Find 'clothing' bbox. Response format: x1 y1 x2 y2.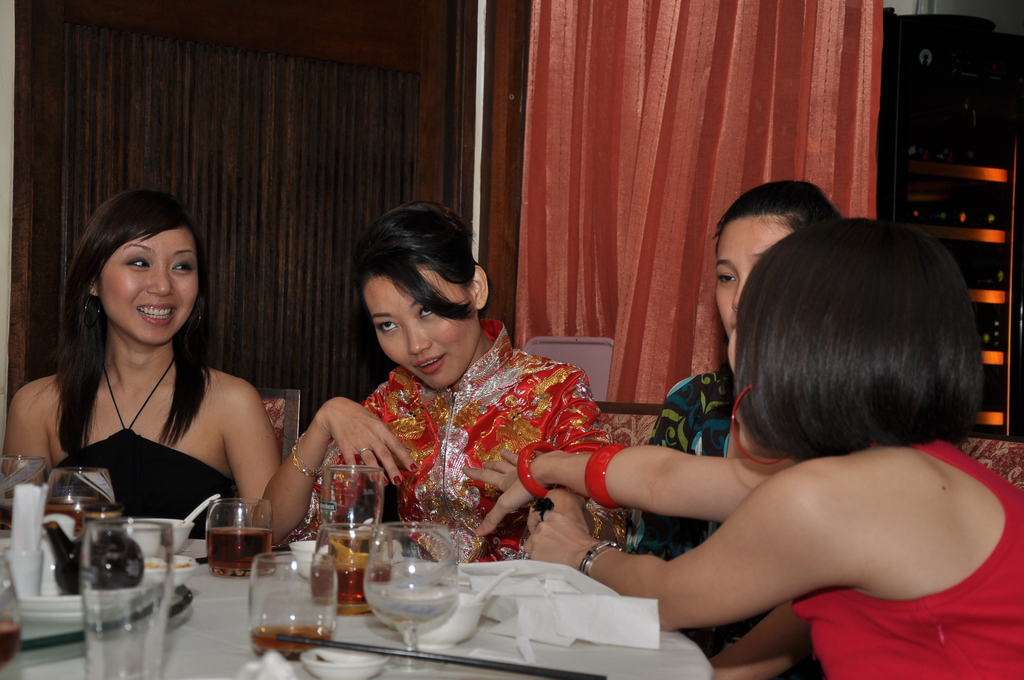
38 355 241 540.
